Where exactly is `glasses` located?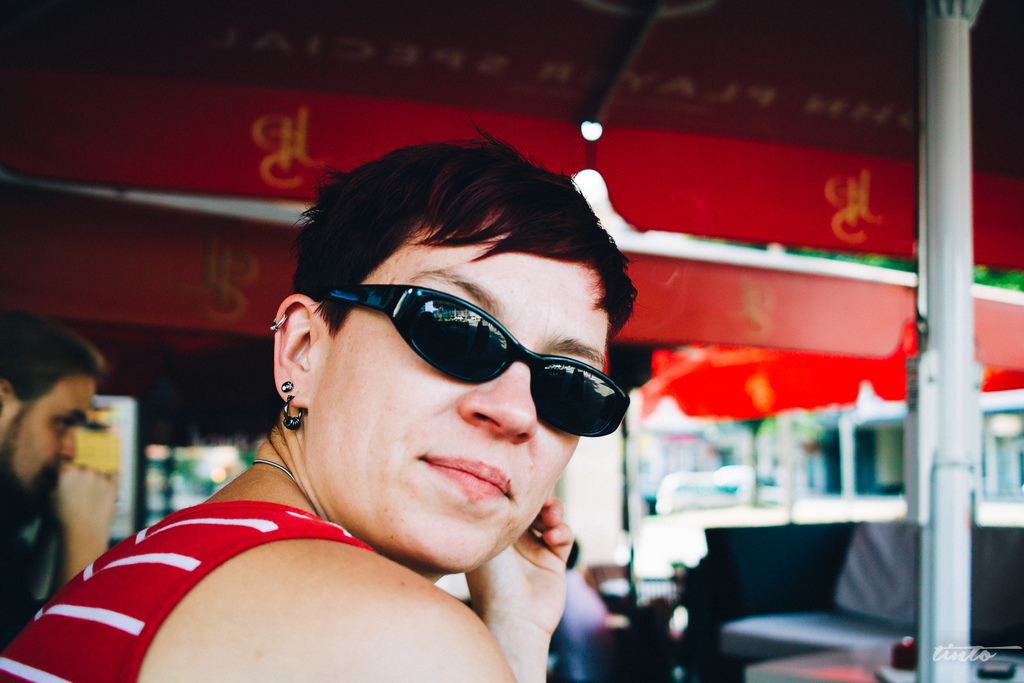
Its bounding box is box=[318, 283, 630, 441].
